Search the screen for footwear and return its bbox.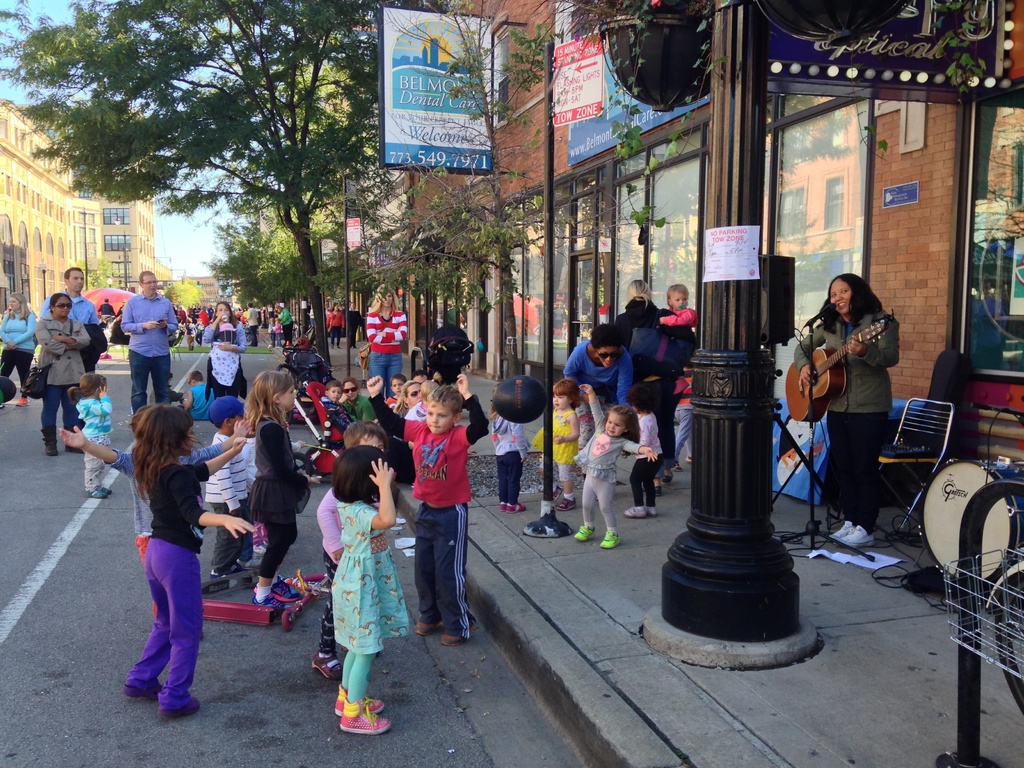
Found: region(673, 463, 682, 468).
